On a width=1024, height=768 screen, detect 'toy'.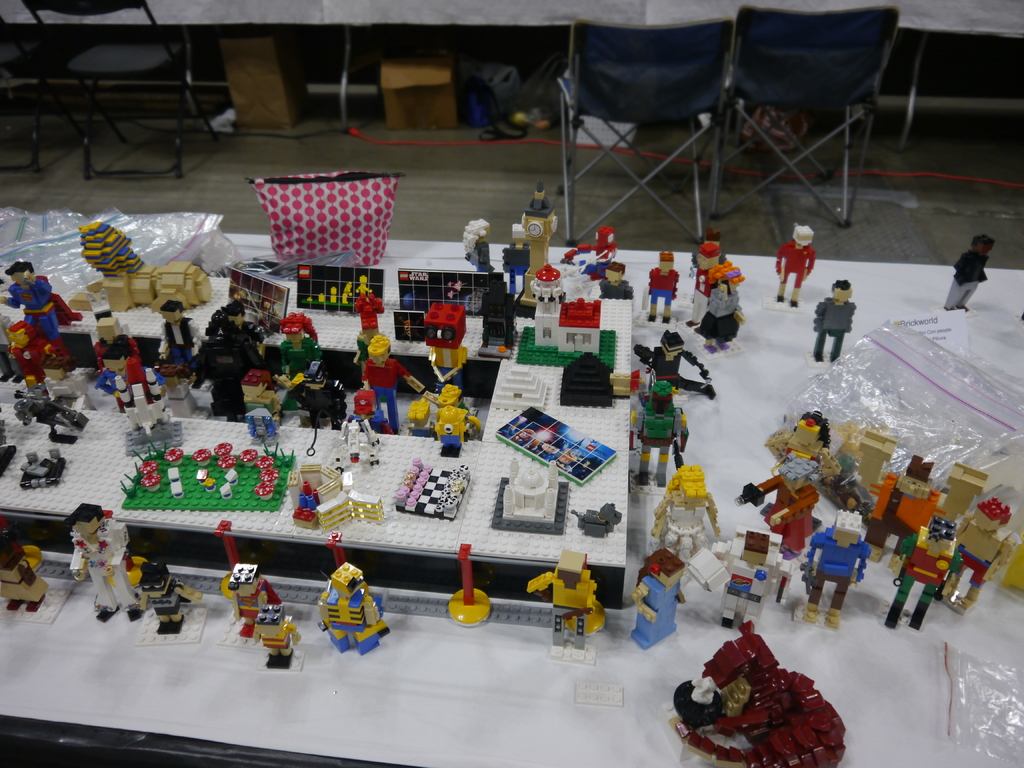
bbox=(649, 467, 721, 562).
